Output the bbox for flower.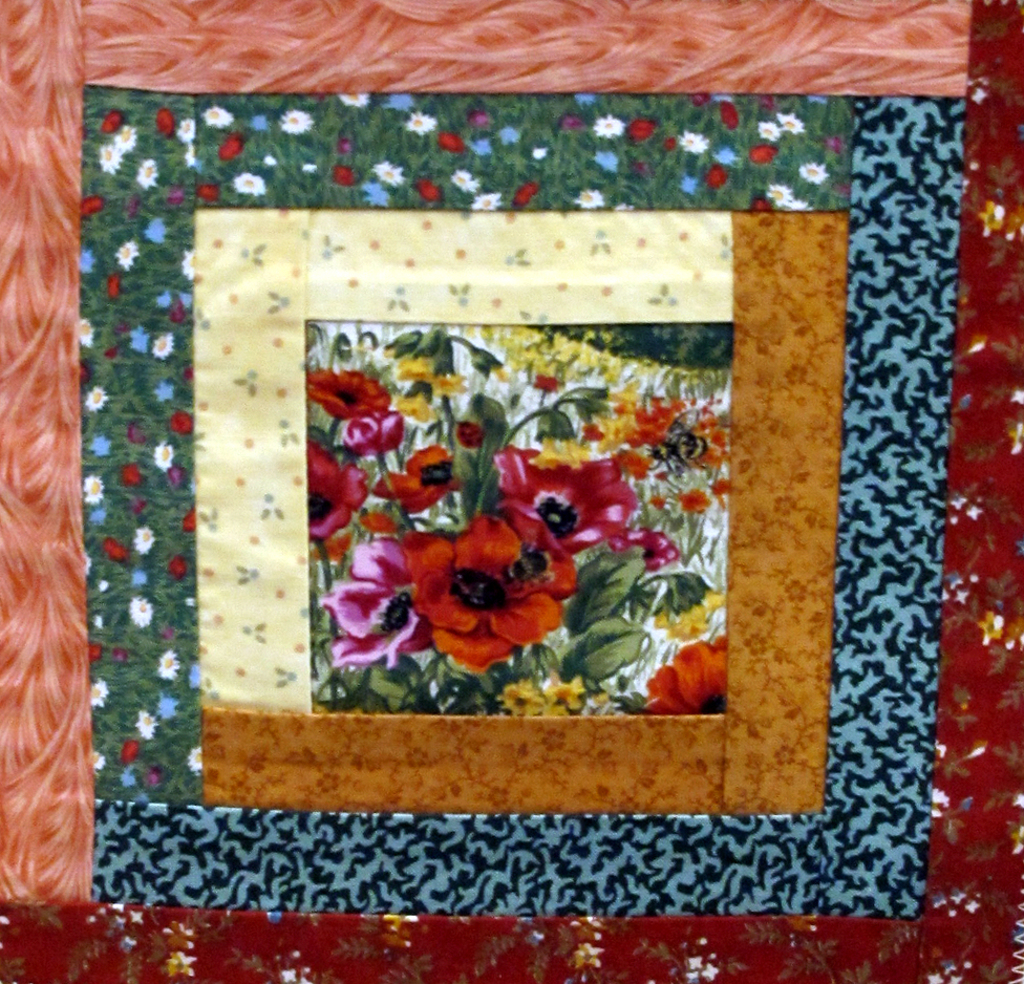
<bbox>135, 158, 156, 189</bbox>.
